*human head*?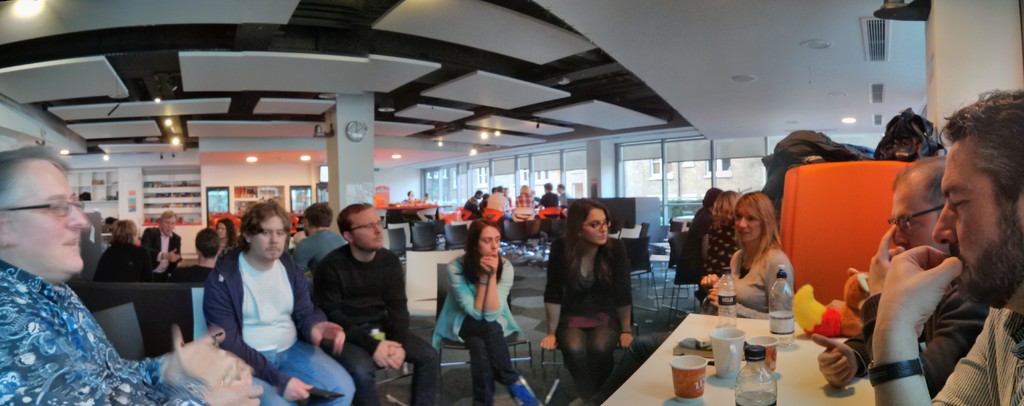
[left=922, top=93, right=1019, bottom=294]
